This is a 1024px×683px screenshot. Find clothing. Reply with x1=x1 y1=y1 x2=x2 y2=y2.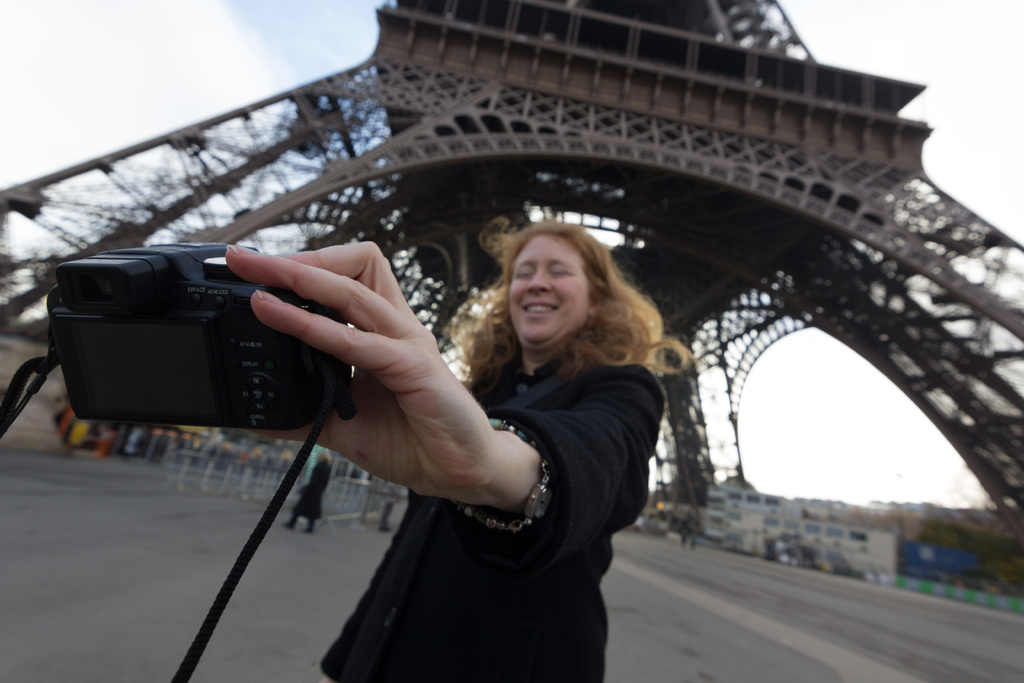
x1=291 y1=456 x2=333 y2=525.
